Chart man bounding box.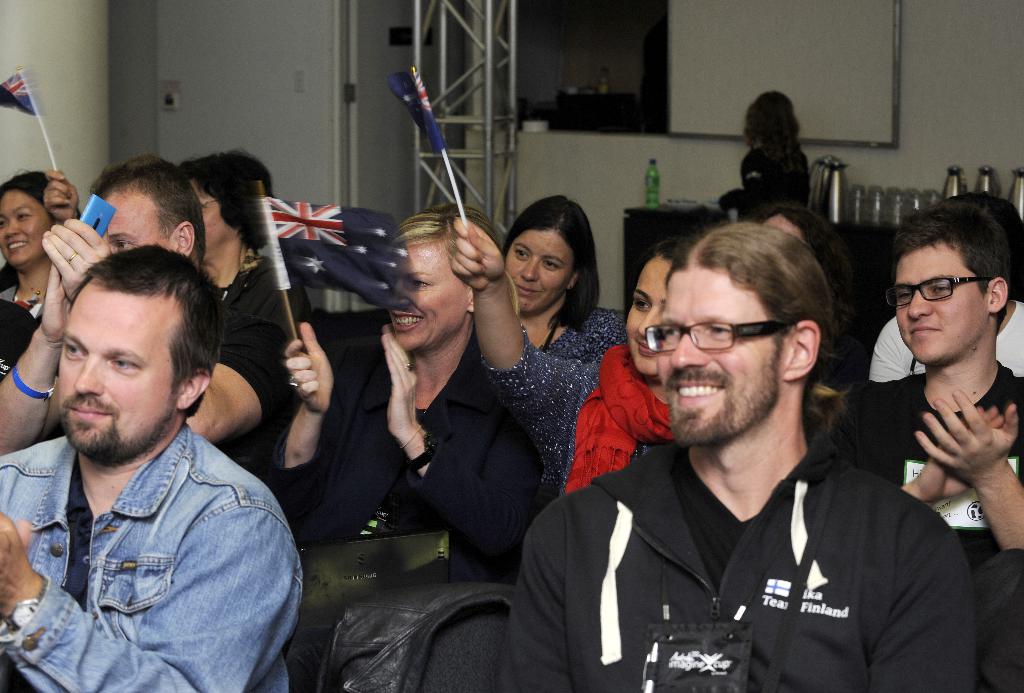
Charted: (0,242,301,692).
